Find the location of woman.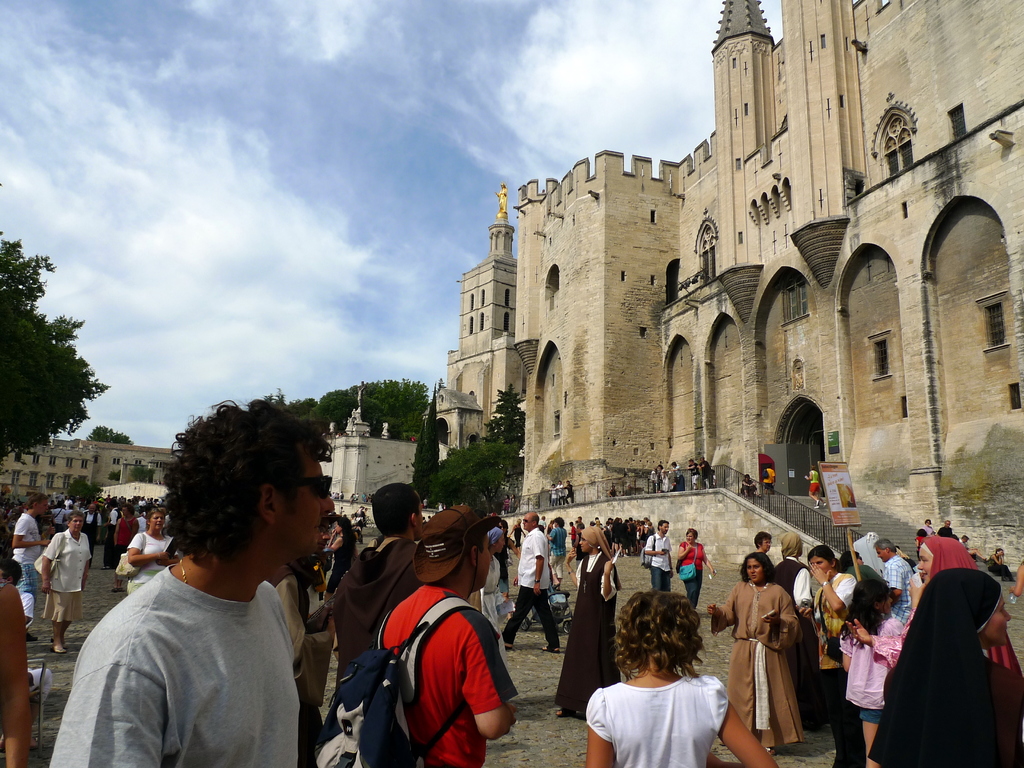
Location: crop(902, 531, 1023, 663).
